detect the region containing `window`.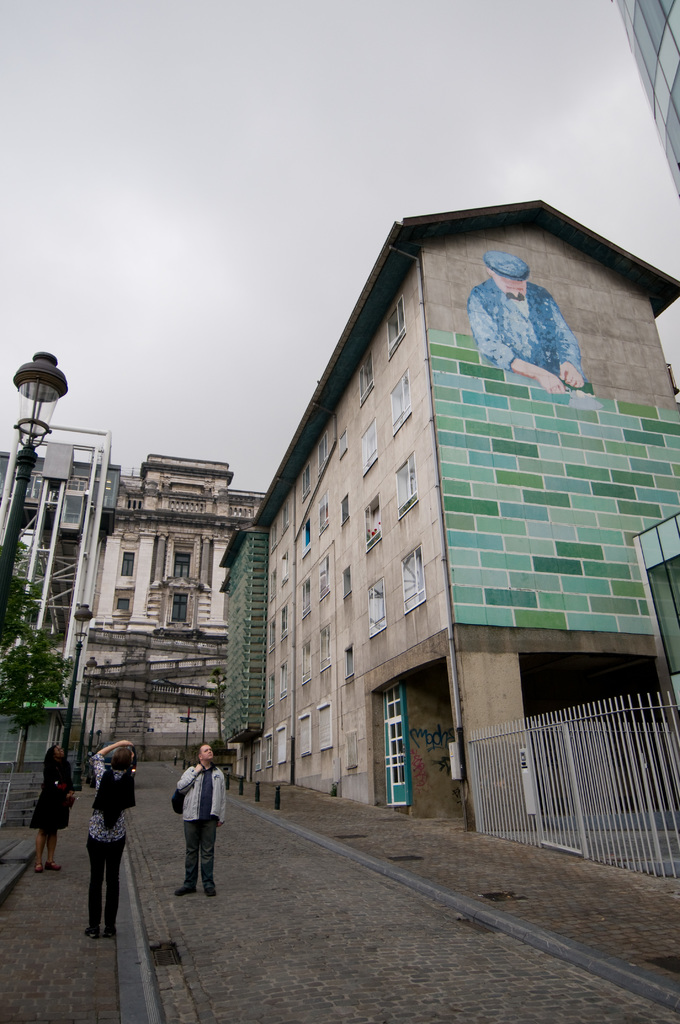
x1=266, y1=728, x2=273, y2=767.
